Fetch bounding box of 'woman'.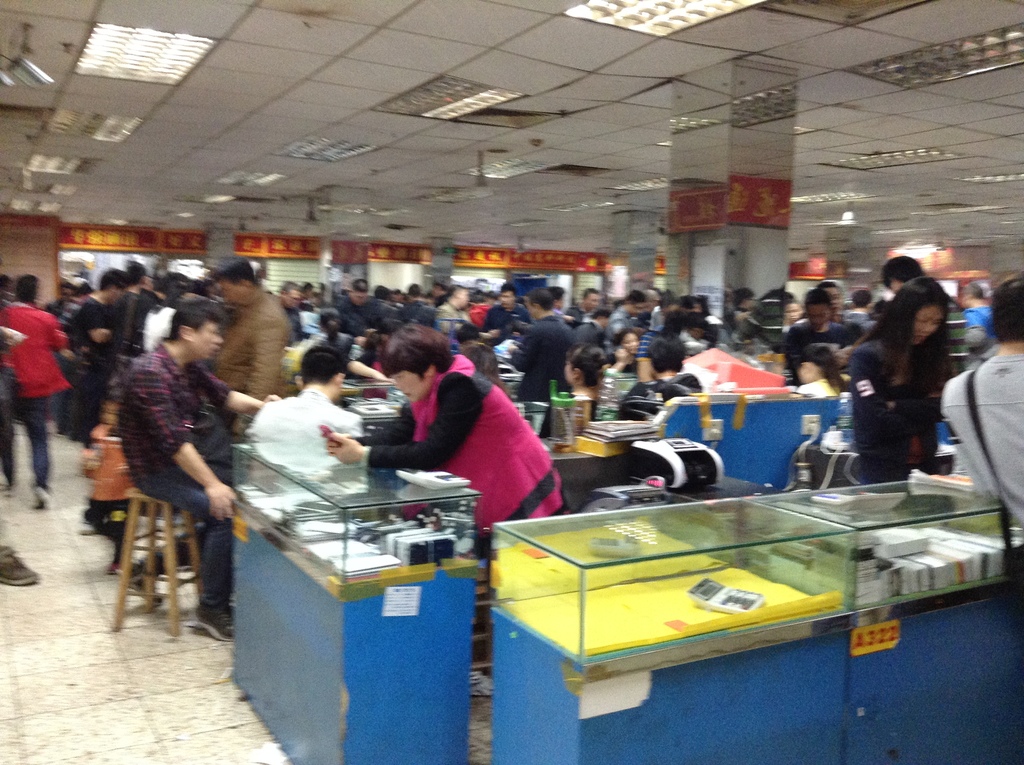
Bbox: 605/330/646/374.
